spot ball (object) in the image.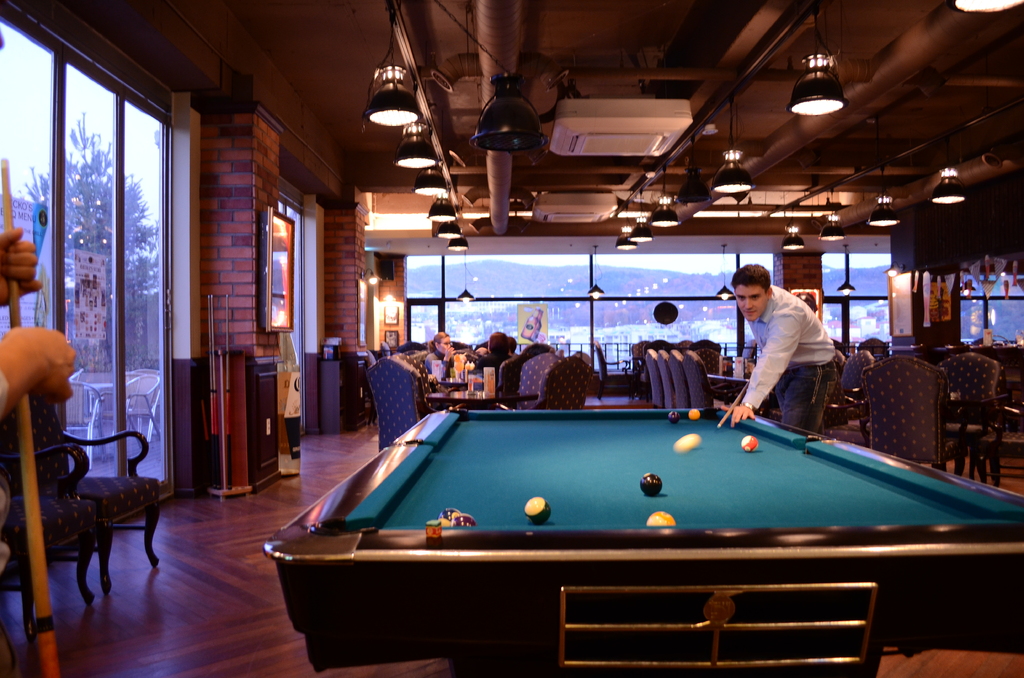
ball (object) found at bbox=[454, 513, 479, 529].
